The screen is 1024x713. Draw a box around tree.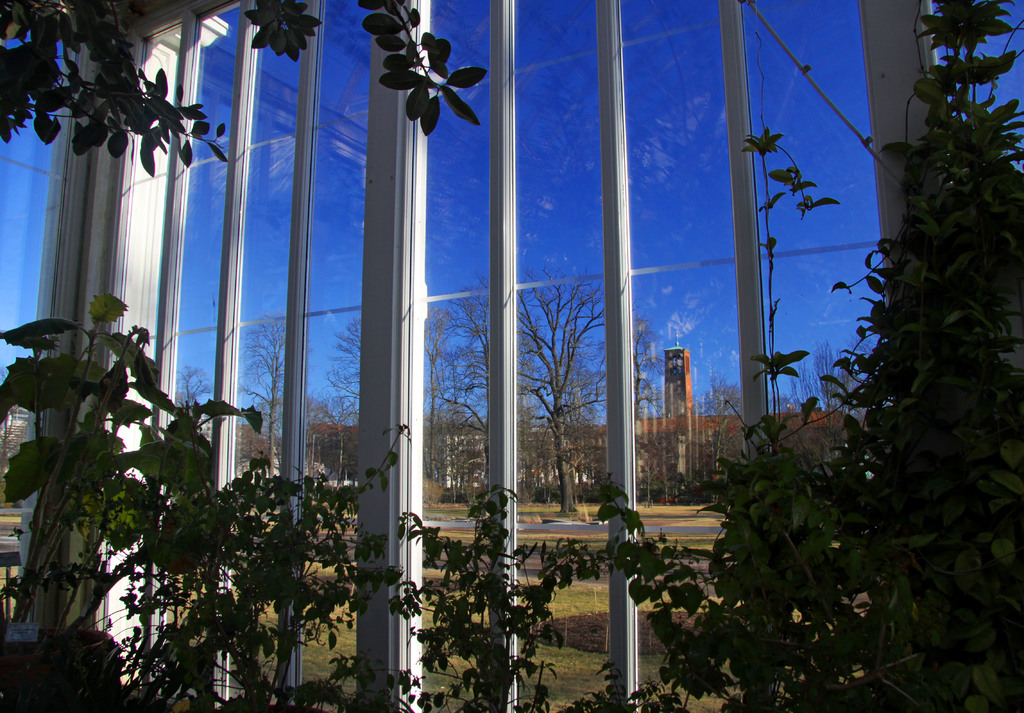
775/343/862/416.
